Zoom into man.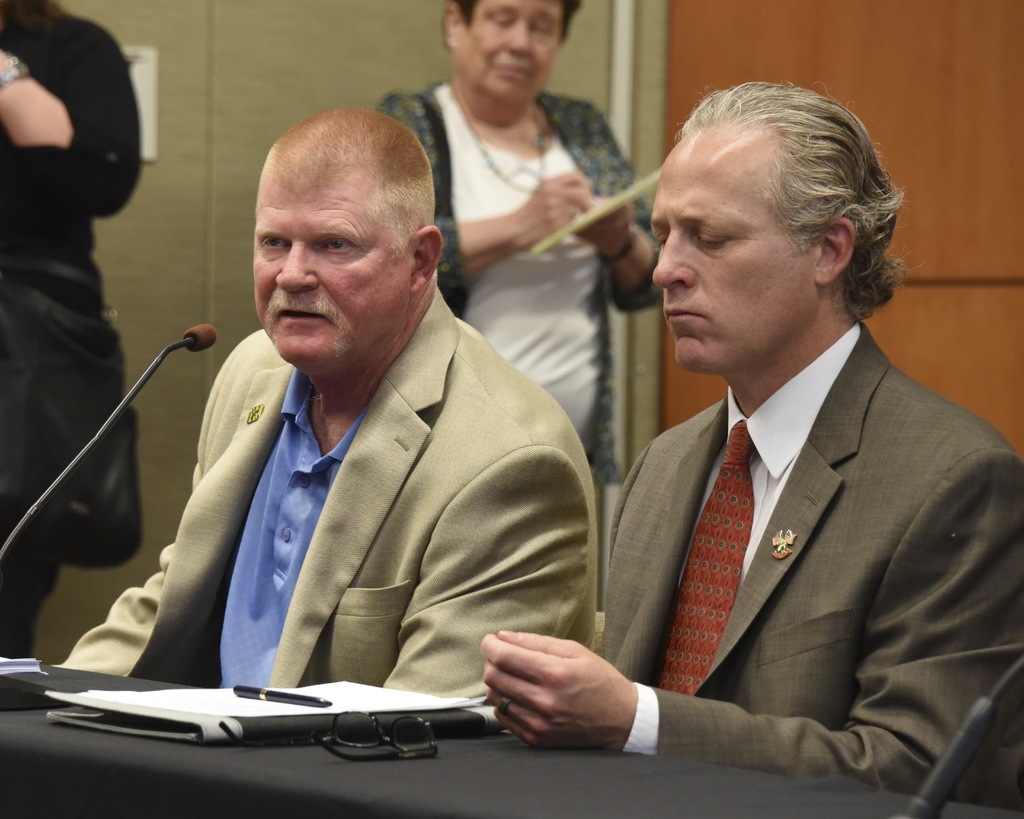
Zoom target: <region>42, 105, 597, 703</region>.
